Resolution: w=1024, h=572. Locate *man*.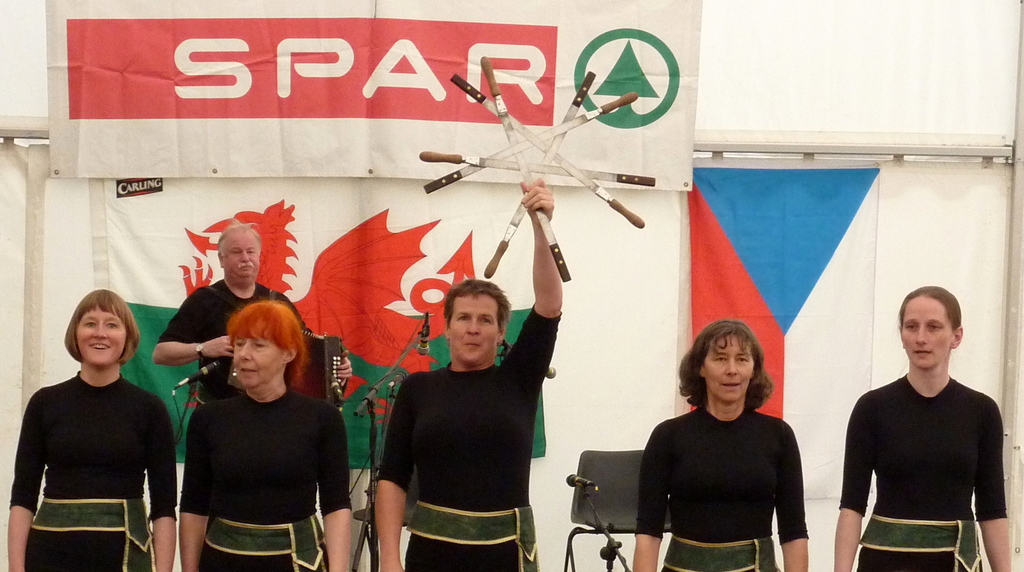
[left=361, top=256, right=559, bottom=567].
